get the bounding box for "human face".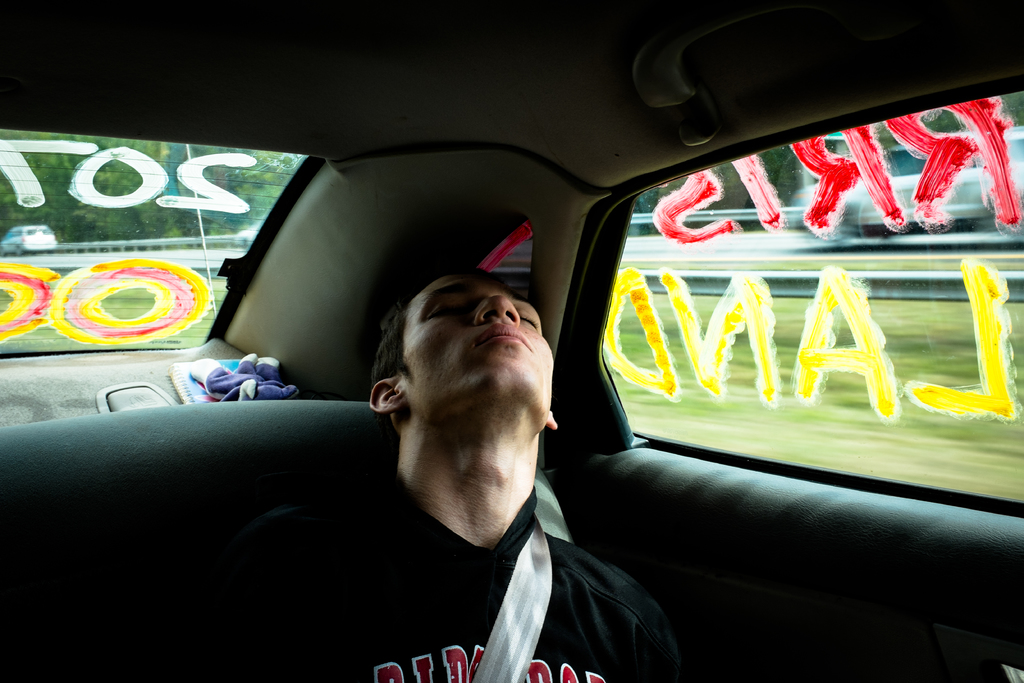
left=399, top=276, right=547, bottom=431.
